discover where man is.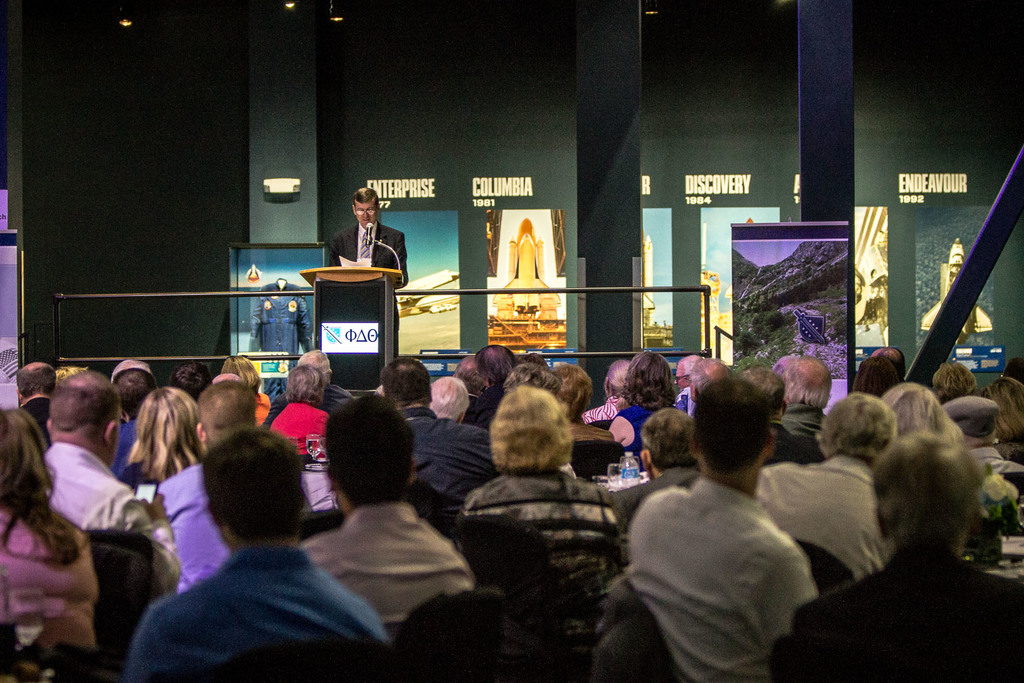
Discovered at [x1=378, y1=349, x2=488, y2=515].
